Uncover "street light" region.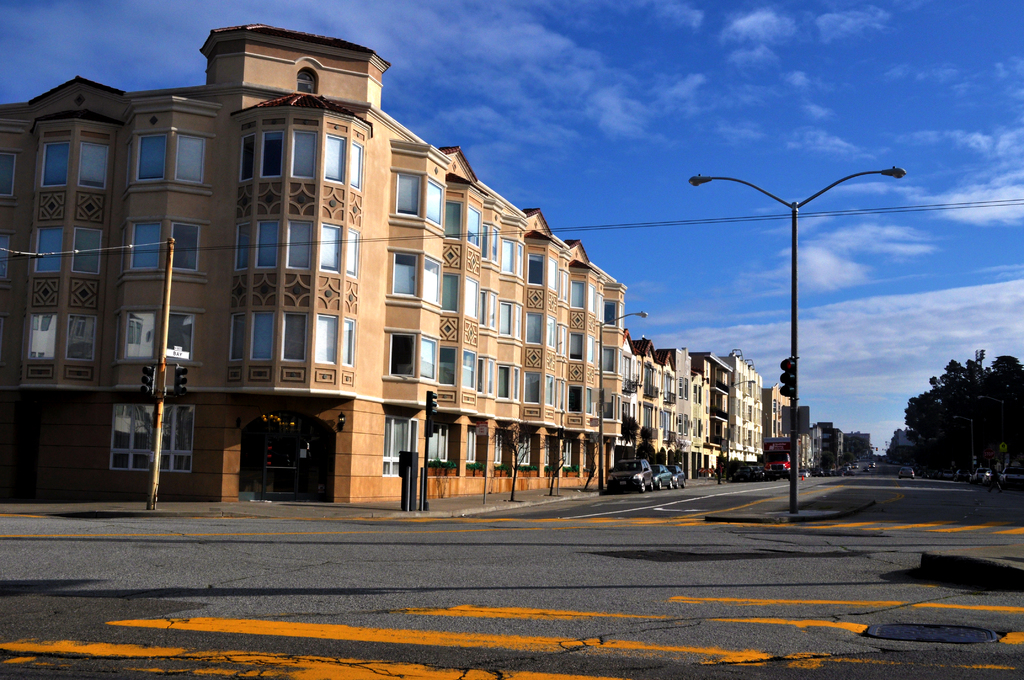
Uncovered: x1=705 y1=125 x2=905 y2=535.
